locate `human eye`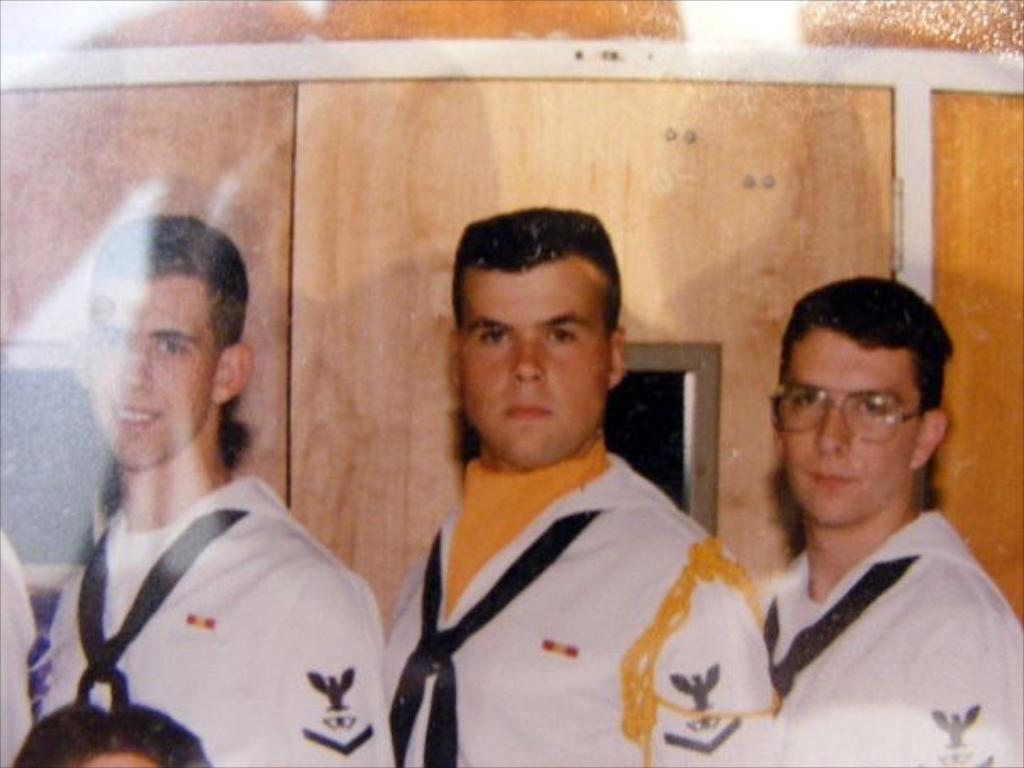
left=793, top=388, right=826, bottom=412
